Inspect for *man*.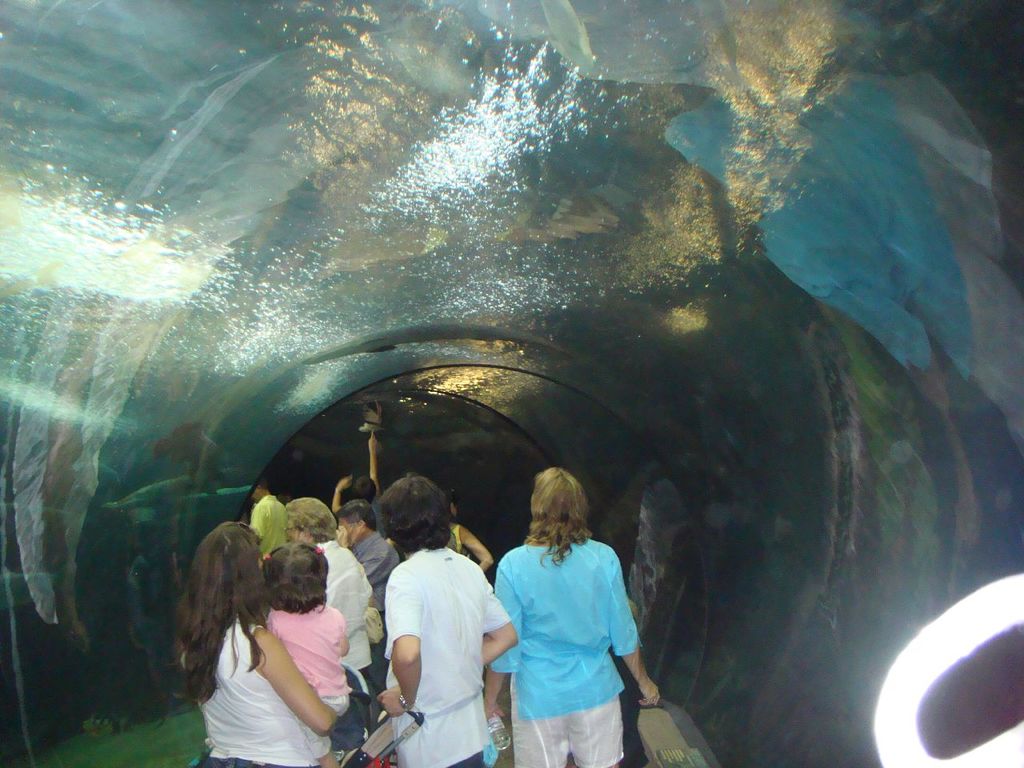
Inspection: 278:496:402:758.
